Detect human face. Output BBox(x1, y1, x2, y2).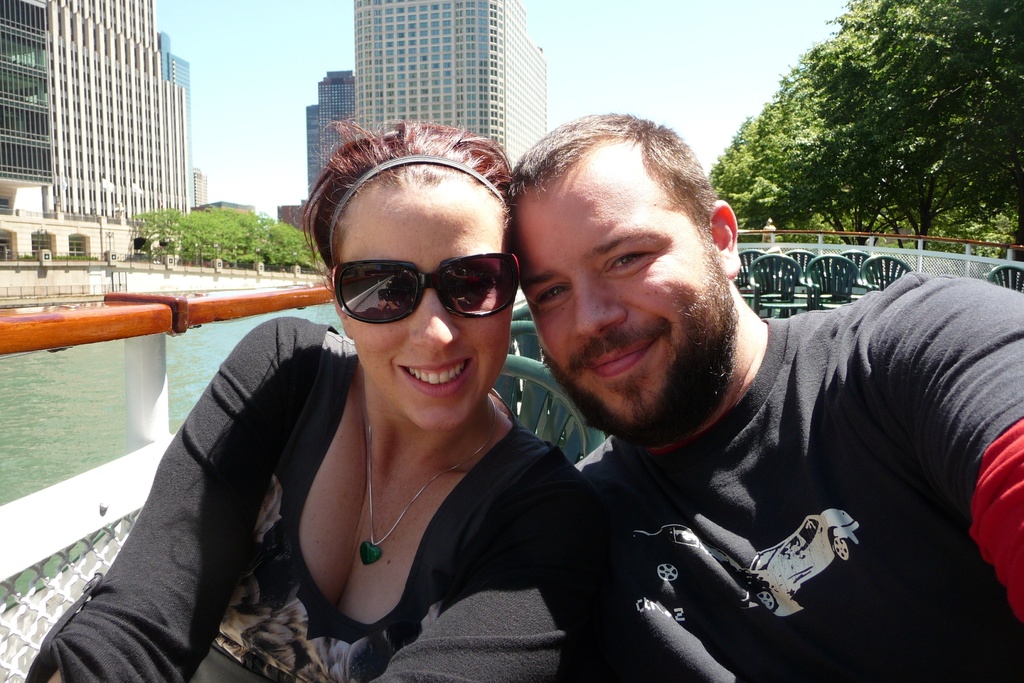
BBox(509, 145, 732, 436).
